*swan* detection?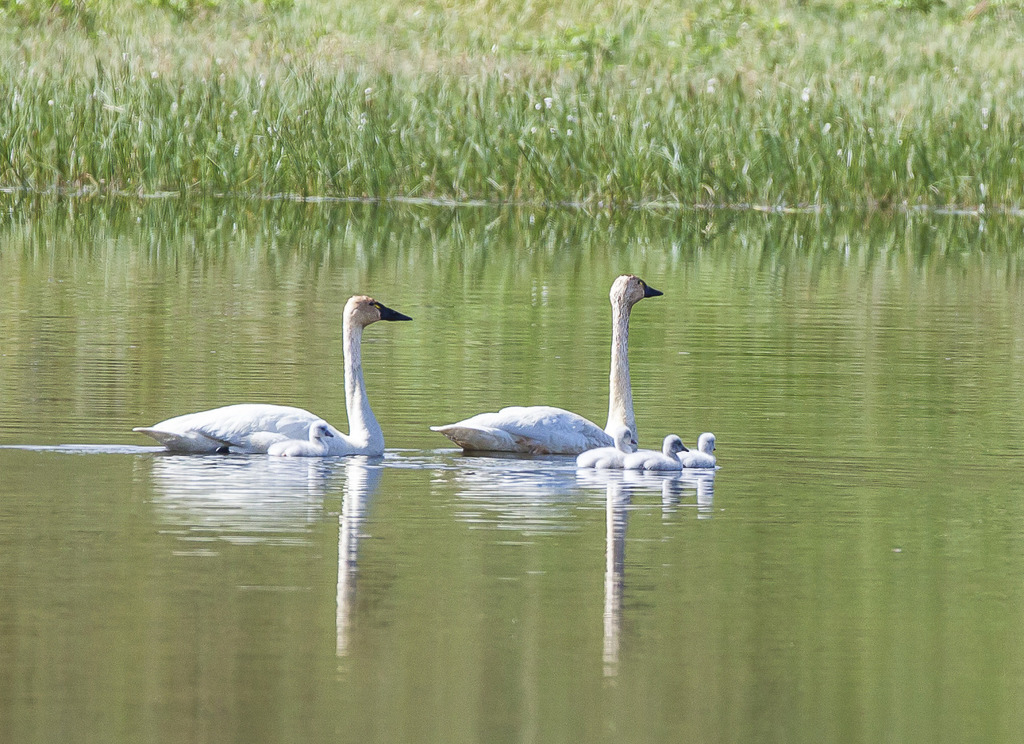
BBox(579, 425, 632, 471)
